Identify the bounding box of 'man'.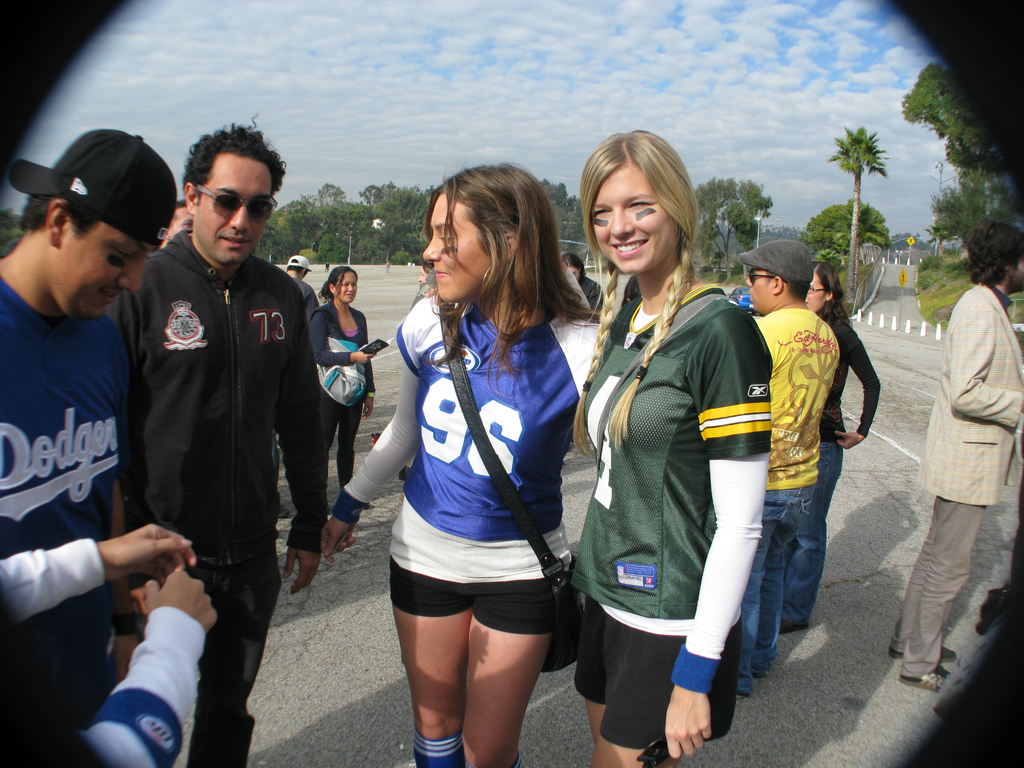
(left=279, top=256, right=331, bottom=312).
